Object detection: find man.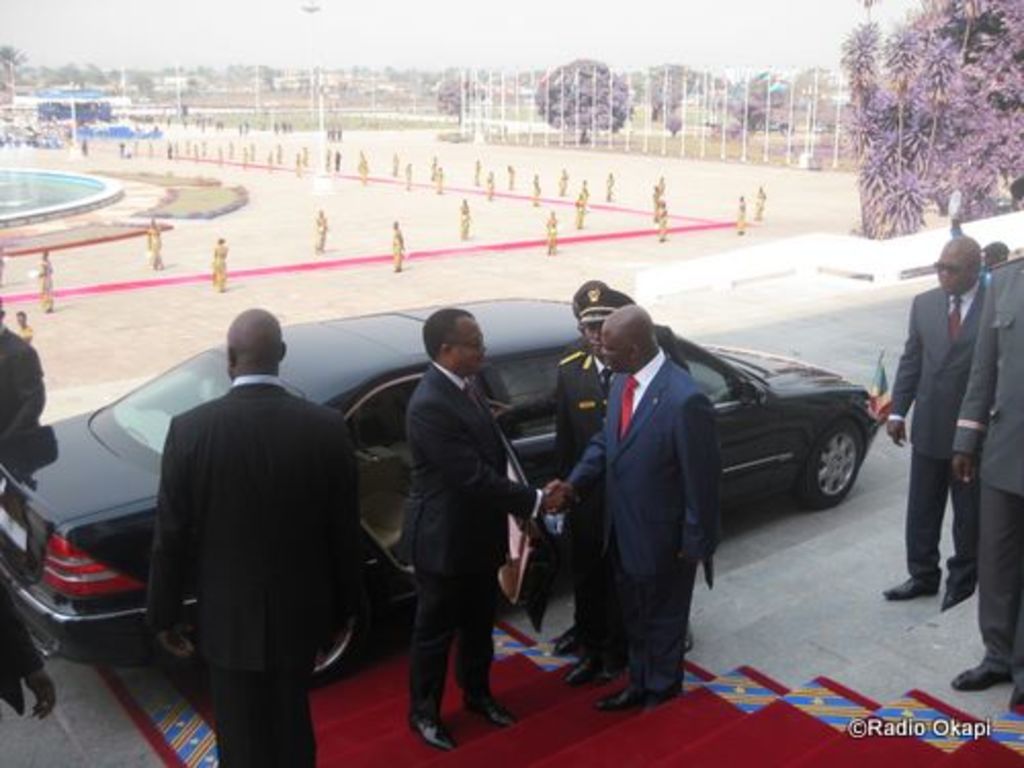
bbox(979, 240, 1006, 283).
